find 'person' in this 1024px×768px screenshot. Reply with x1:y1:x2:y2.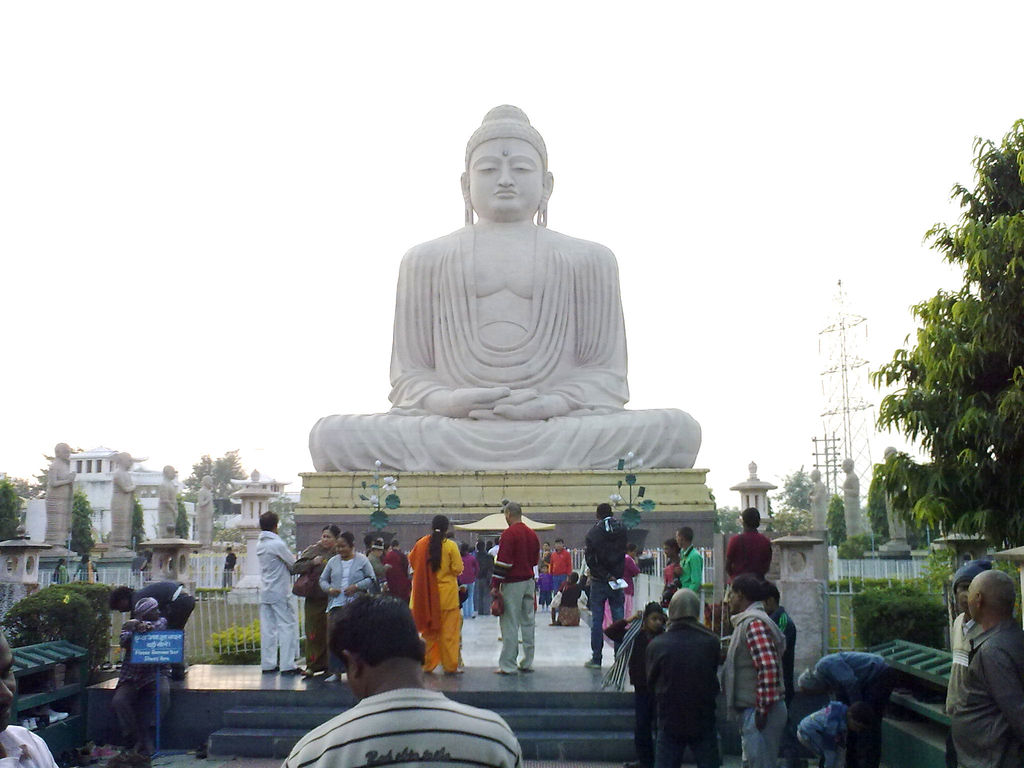
549:539:550:611.
